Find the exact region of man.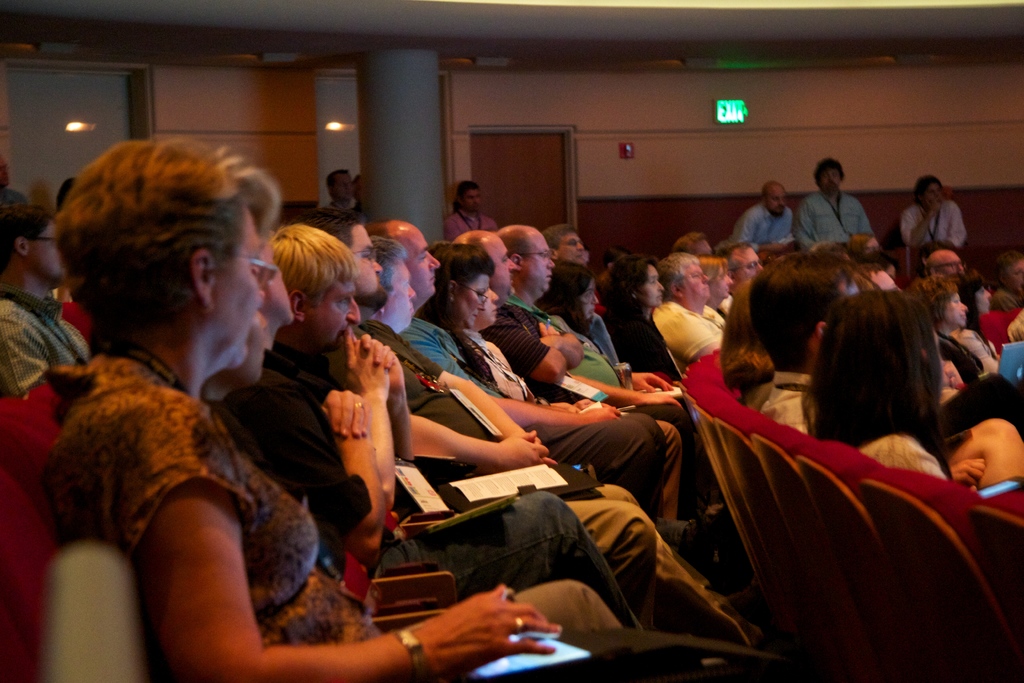
Exact region: [left=531, top=226, right=648, bottom=379].
